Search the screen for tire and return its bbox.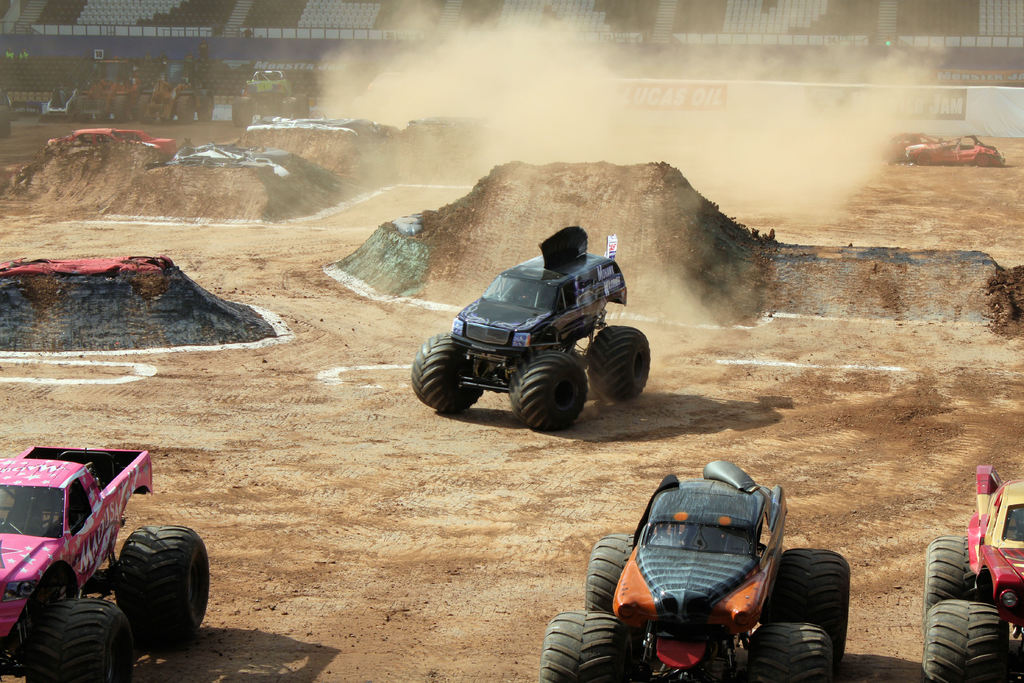
Found: left=113, top=96, right=125, bottom=122.
